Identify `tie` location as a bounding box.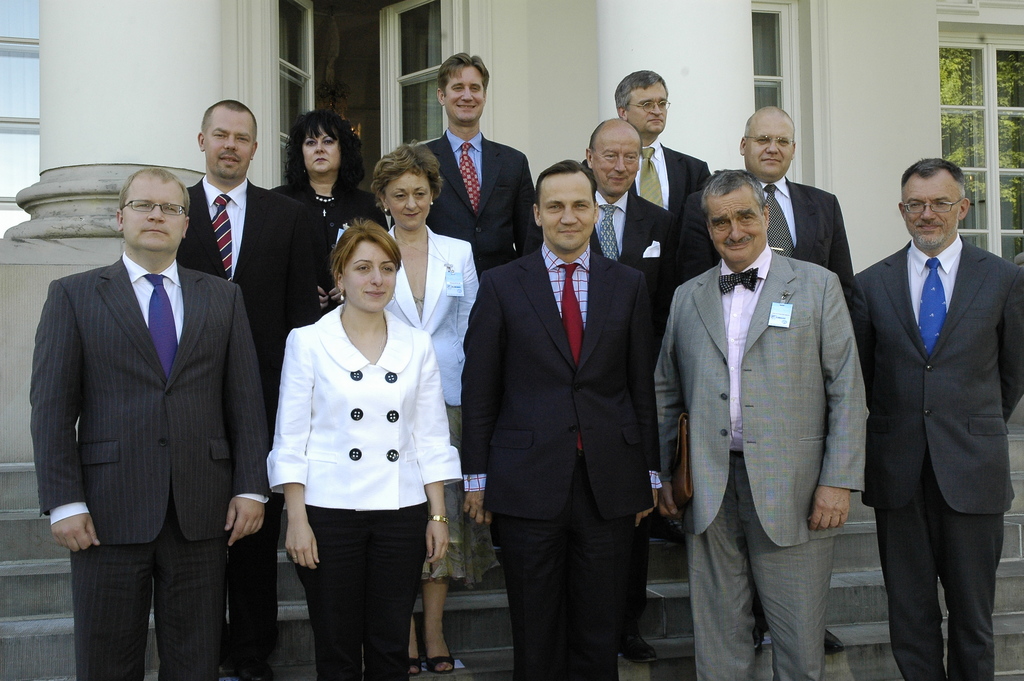
locate(143, 274, 177, 380).
